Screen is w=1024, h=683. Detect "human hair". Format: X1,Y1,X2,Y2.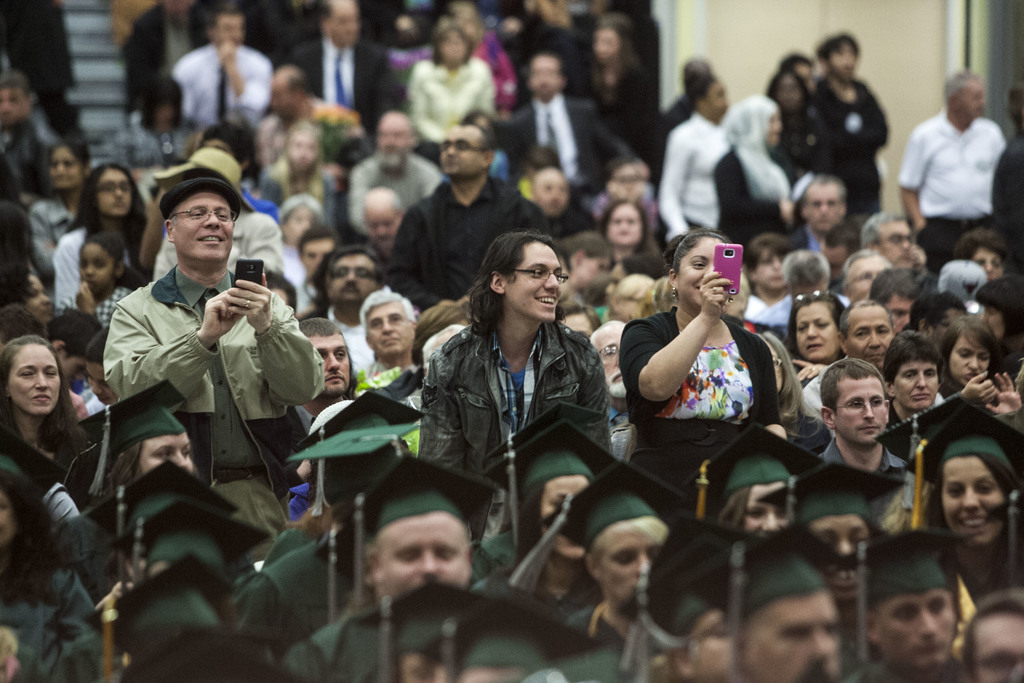
560,300,602,331.
